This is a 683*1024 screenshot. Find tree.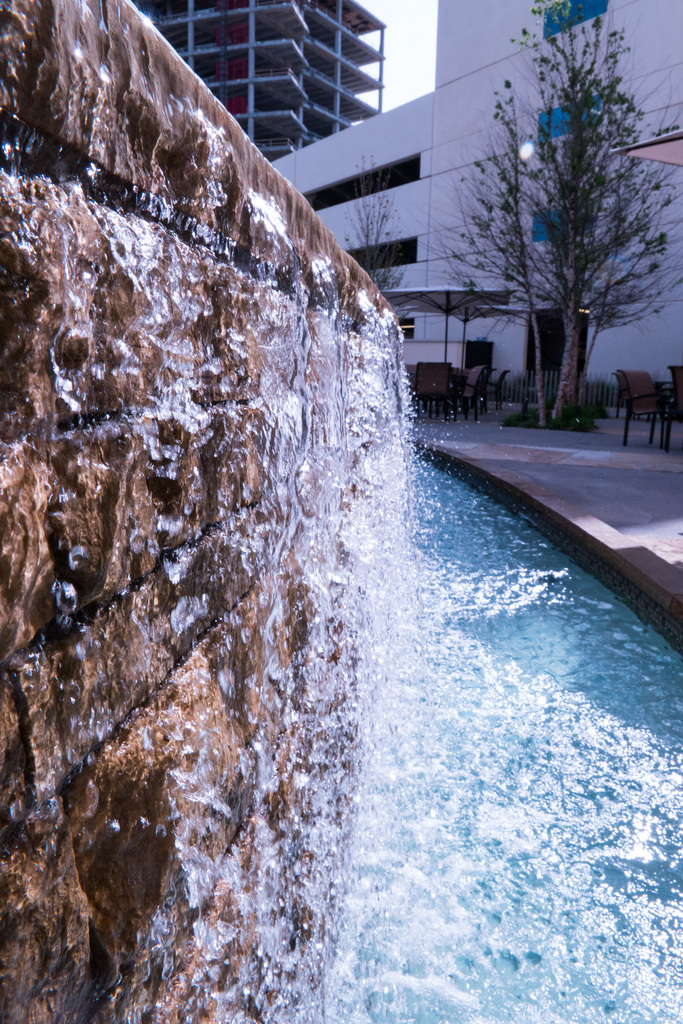
Bounding box: x1=446, y1=4, x2=666, y2=434.
